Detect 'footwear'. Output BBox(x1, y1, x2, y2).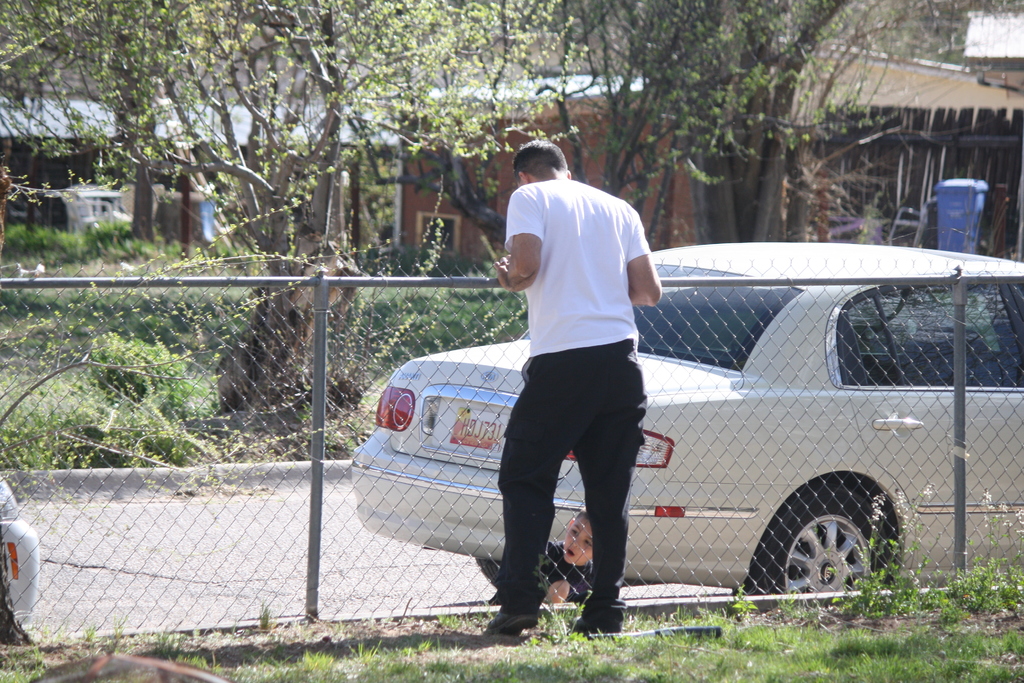
BBox(488, 606, 532, 638).
